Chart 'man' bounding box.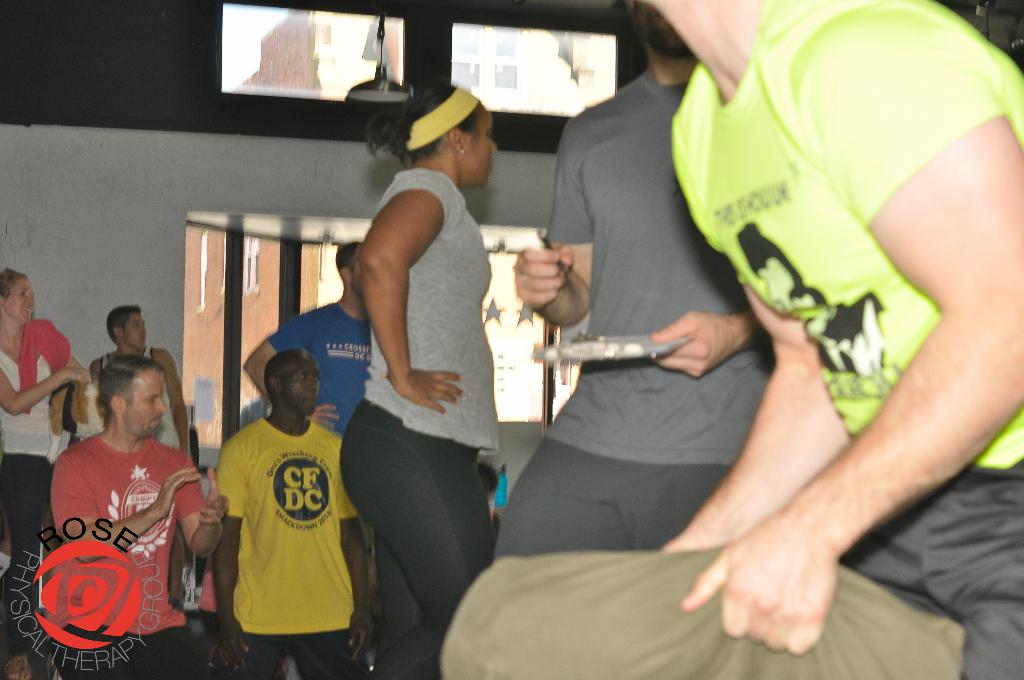
Charted: (left=243, top=241, right=370, bottom=437).
